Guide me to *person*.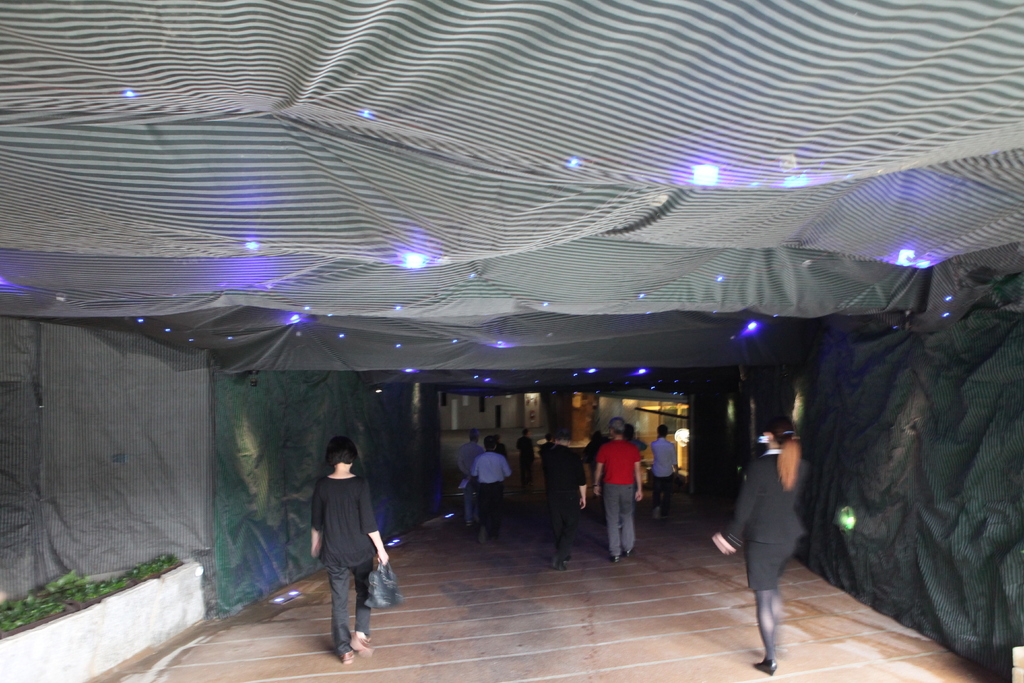
Guidance: 714, 415, 808, 679.
